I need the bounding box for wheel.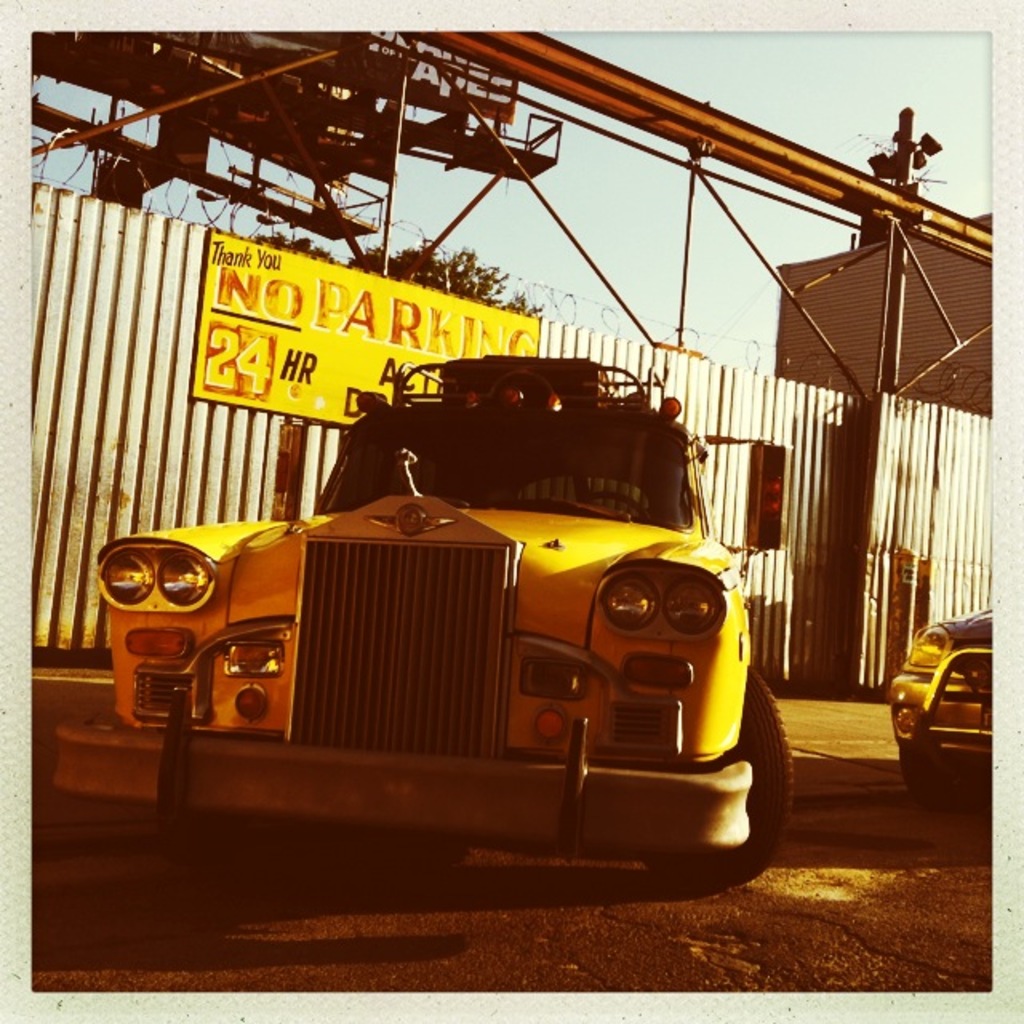
Here it is: bbox=[581, 490, 648, 525].
